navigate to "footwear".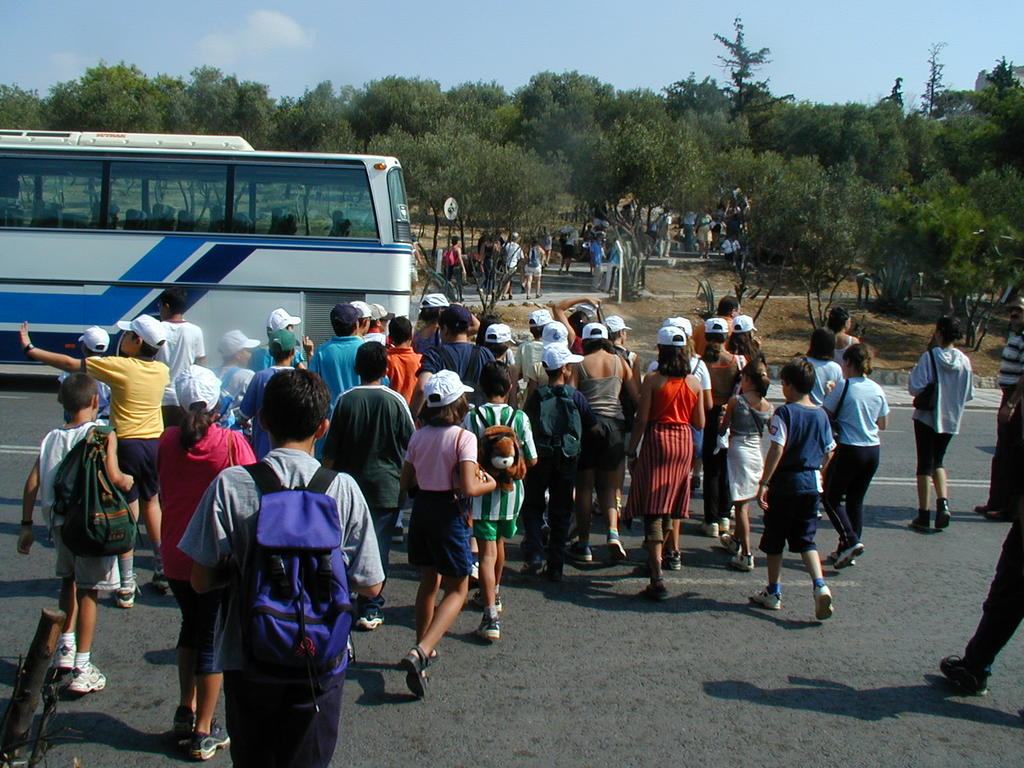
Navigation target: (470,587,501,615).
